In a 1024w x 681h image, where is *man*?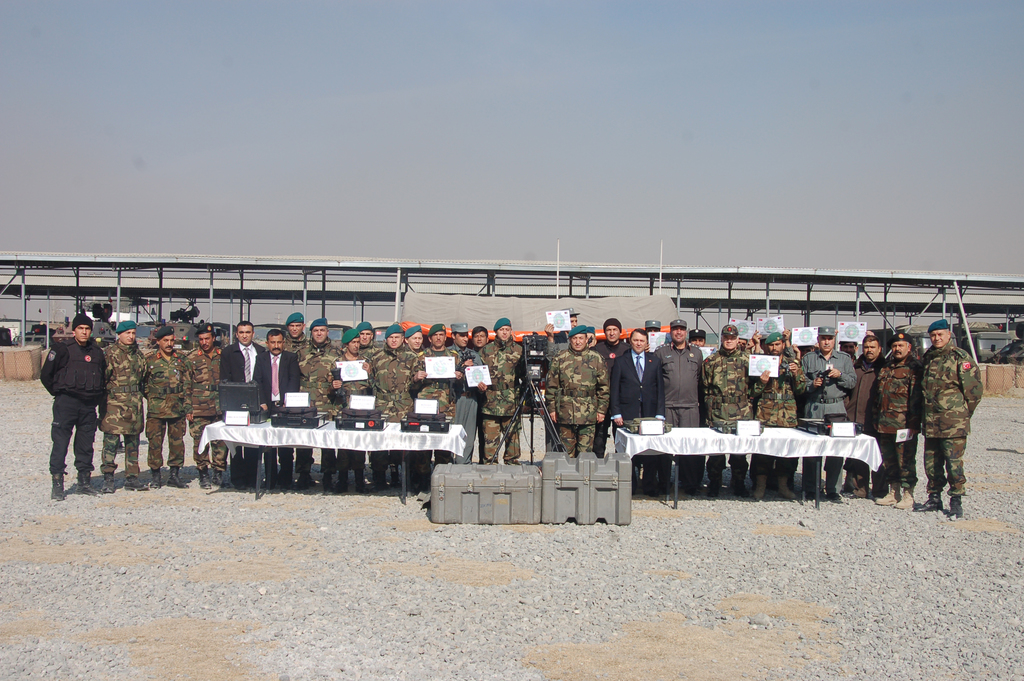
475, 315, 526, 465.
